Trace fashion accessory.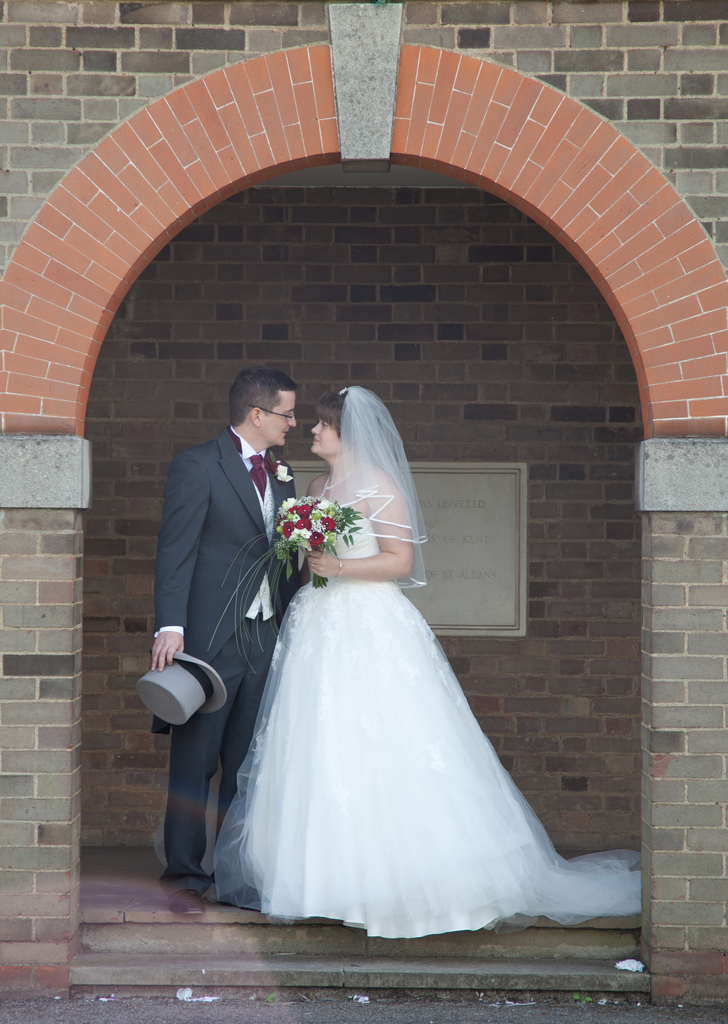
Traced to locate(335, 386, 349, 398).
